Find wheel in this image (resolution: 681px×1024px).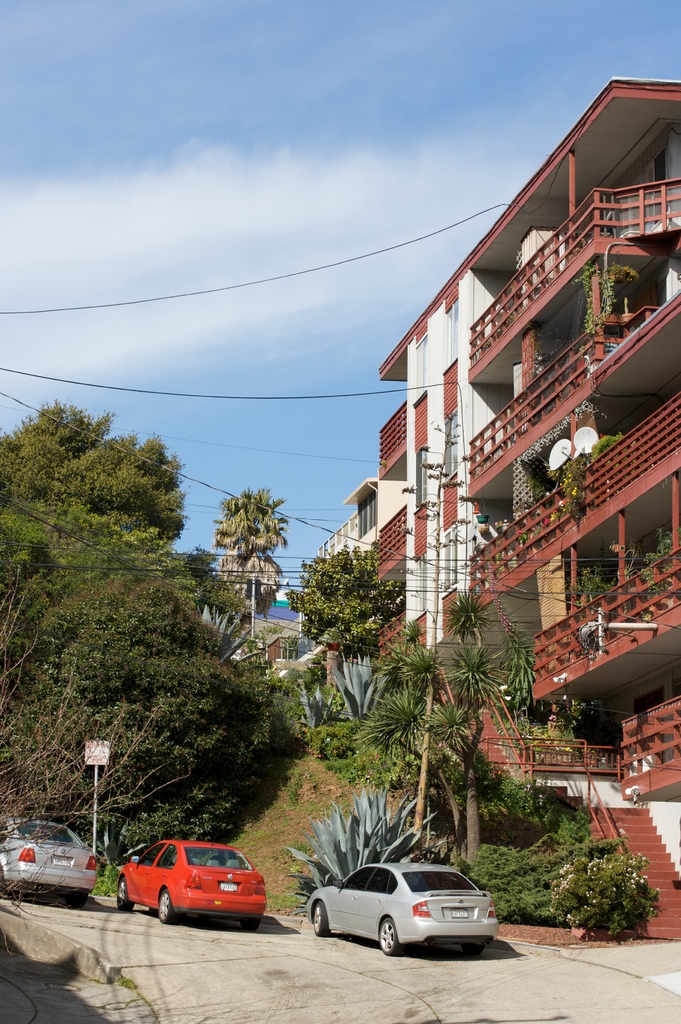
x1=241, y1=920, x2=259, y2=934.
